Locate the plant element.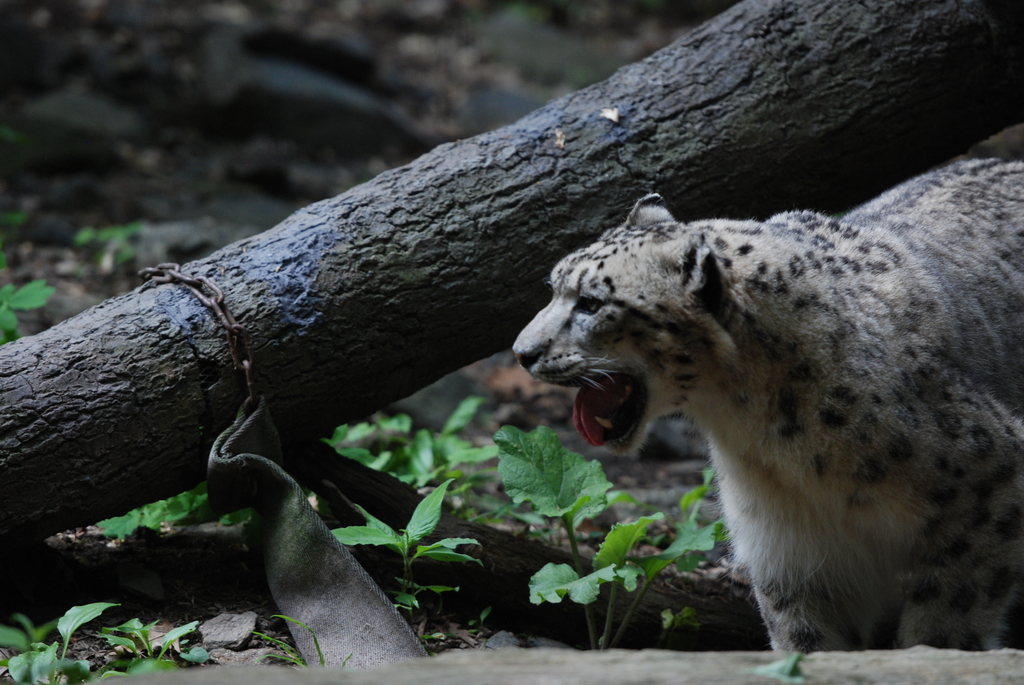
Element bbox: region(491, 424, 730, 651).
